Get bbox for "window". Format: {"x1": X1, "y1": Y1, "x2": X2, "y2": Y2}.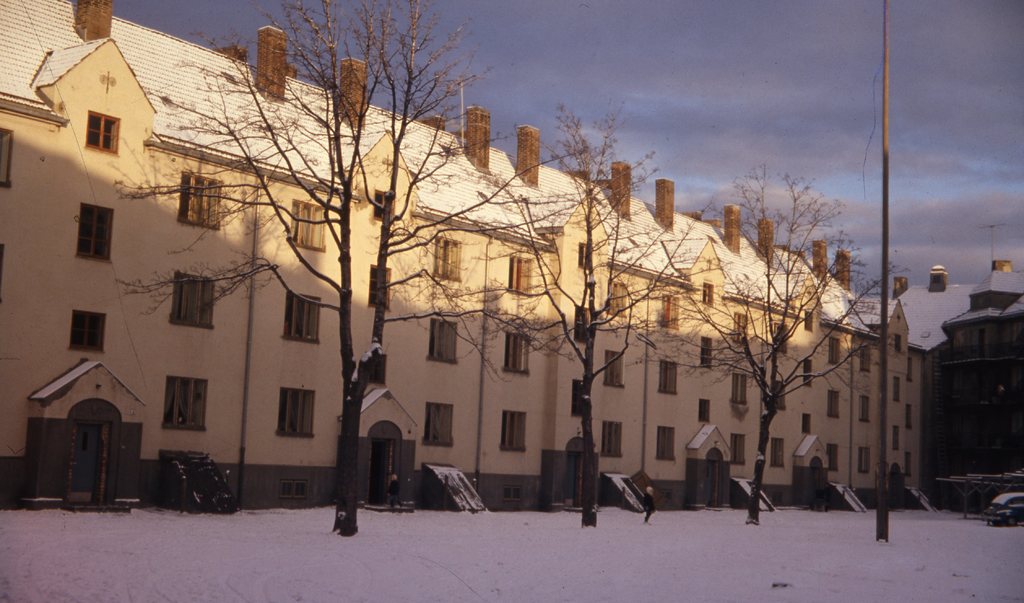
{"x1": 164, "y1": 376, "x2": 207, "y2": 431}.
